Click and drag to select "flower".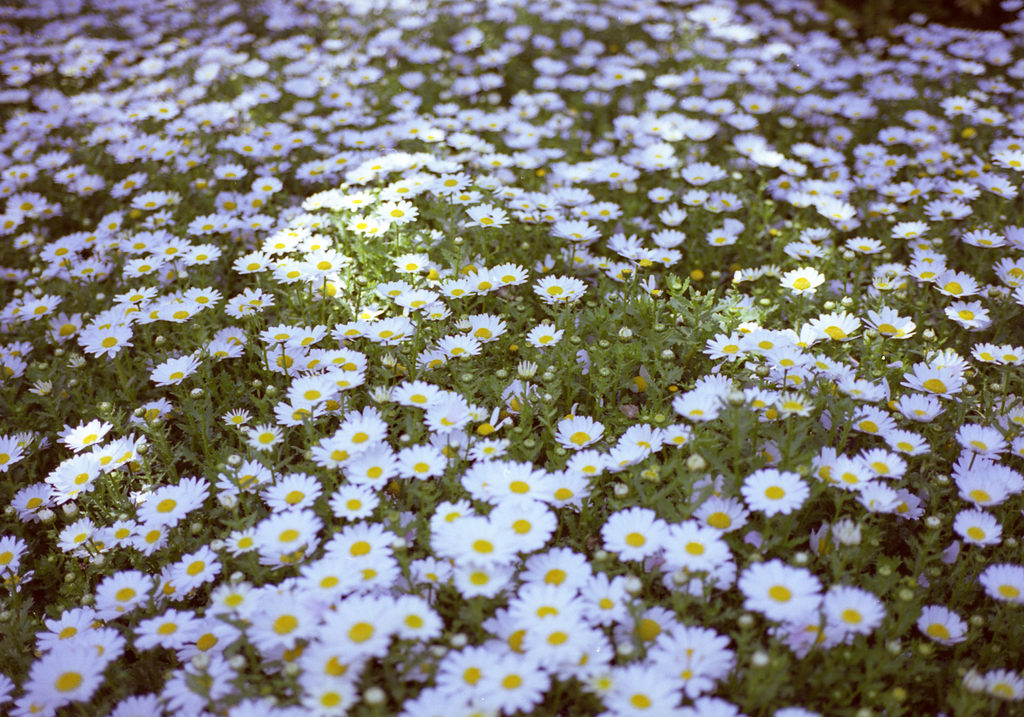
Selection: <region>295, 342, 327, 374</region>.
